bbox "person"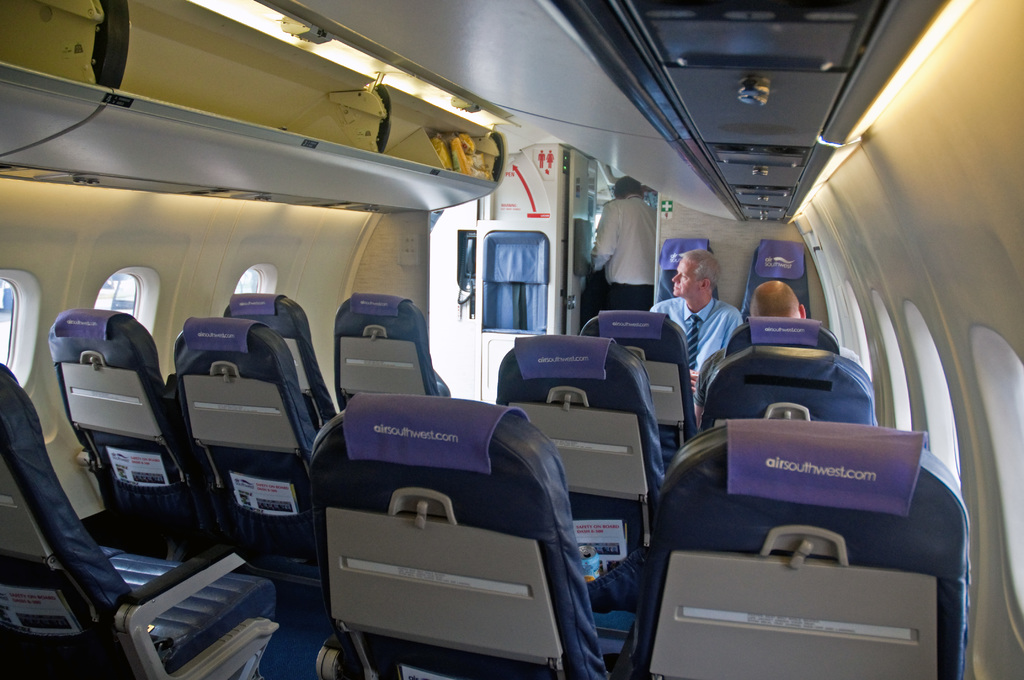
BBox(648, 250, 744, 373)
